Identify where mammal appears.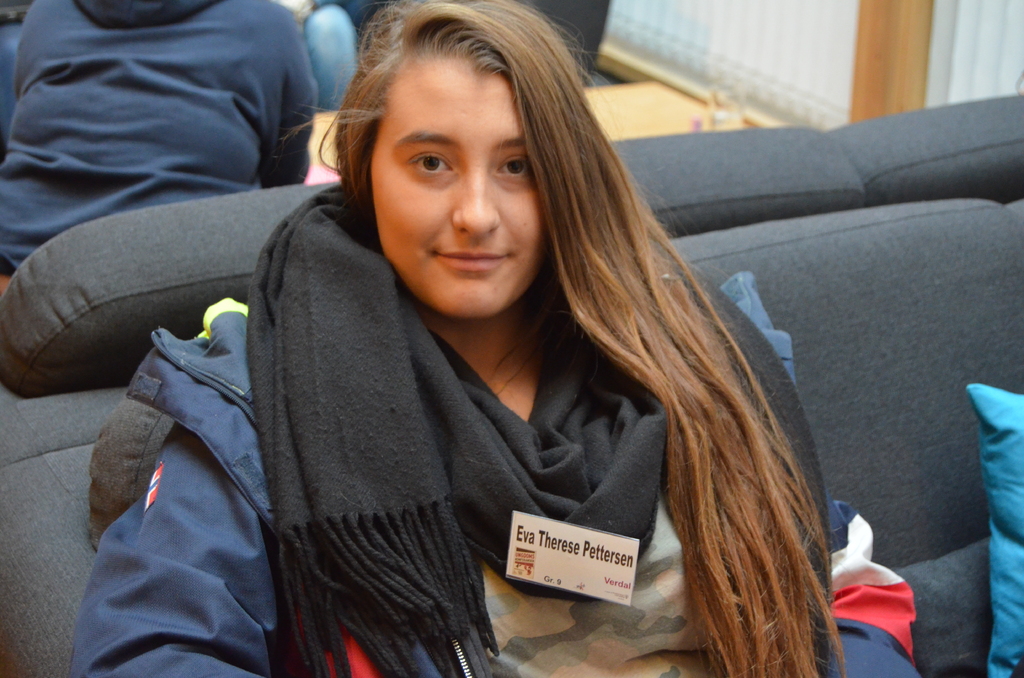
Appears at select_region(75, 0, 929, 677).
